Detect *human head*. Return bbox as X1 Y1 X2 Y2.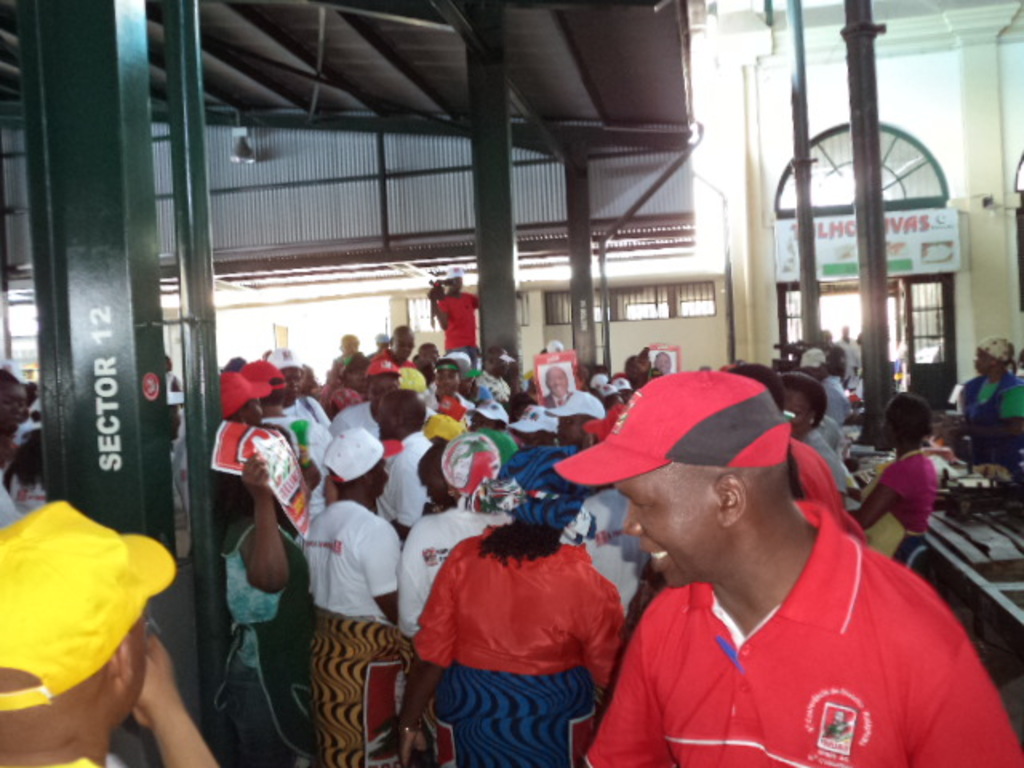
0 499 149 750.
